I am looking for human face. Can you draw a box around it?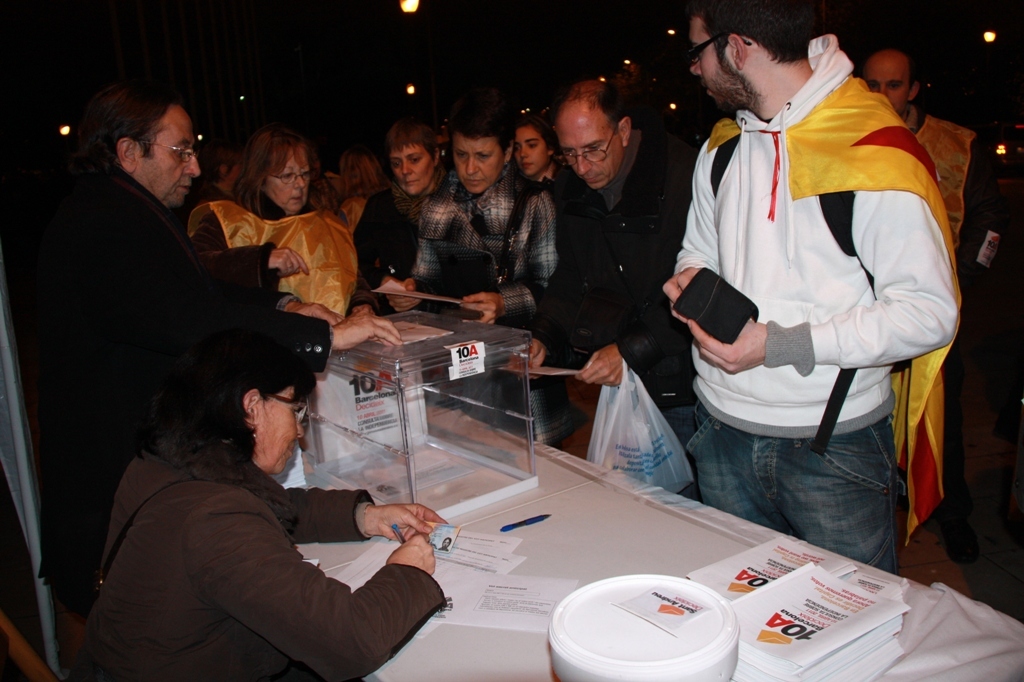
Sure, the bounding box is 563, 114, 621, 192.
